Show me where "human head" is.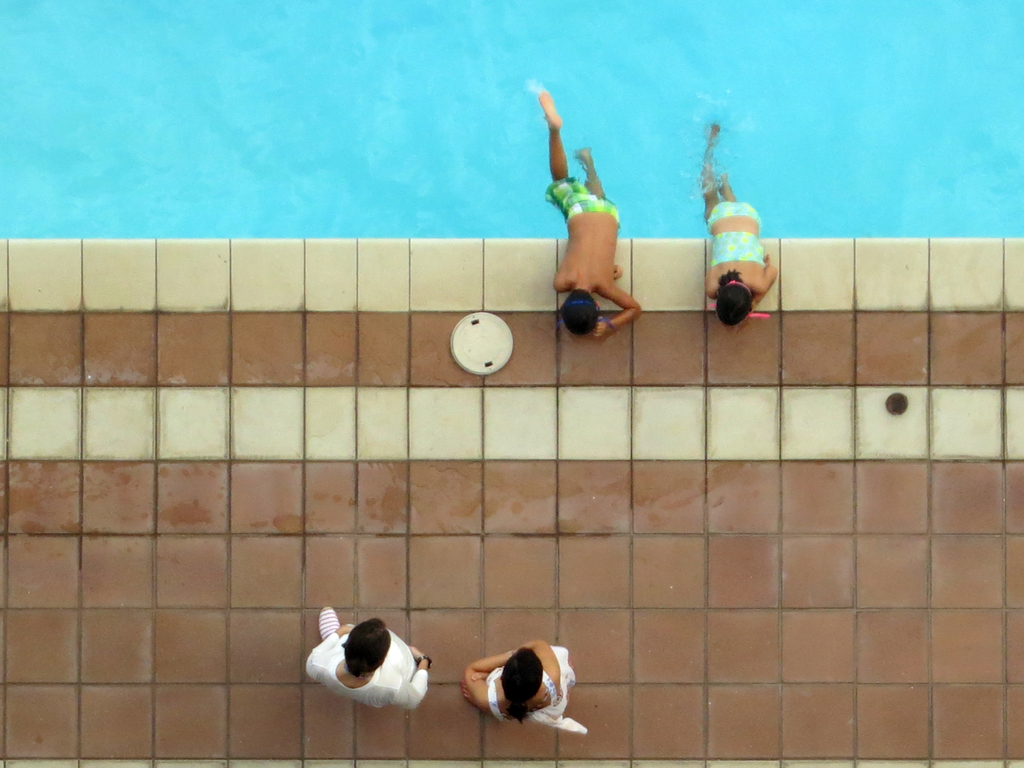
"human head" is at bbox(342, 617, 391, 680).
